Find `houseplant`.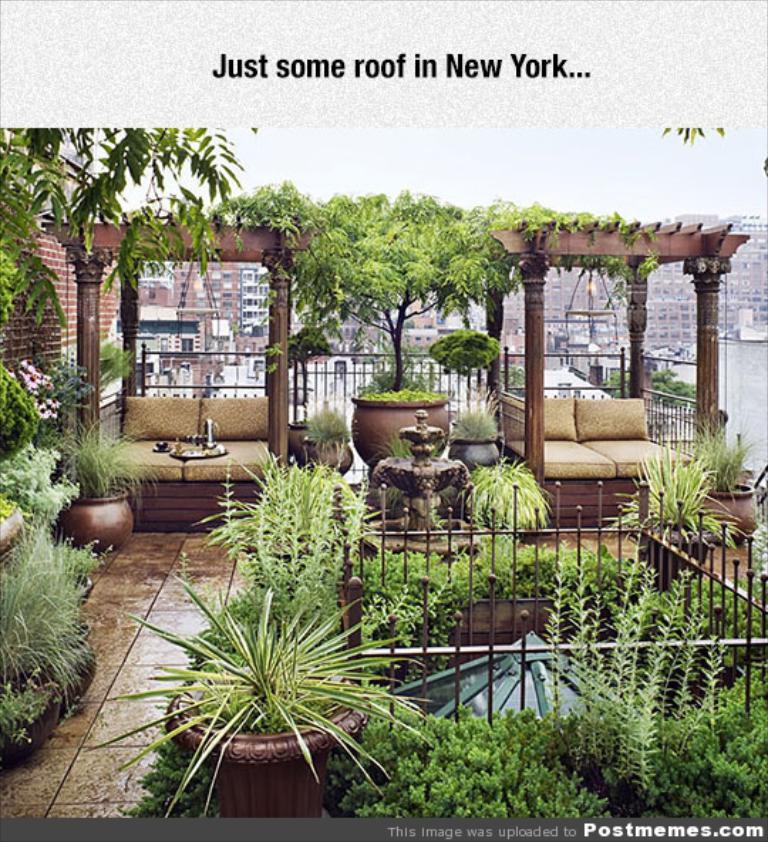
279 182 525 464.
